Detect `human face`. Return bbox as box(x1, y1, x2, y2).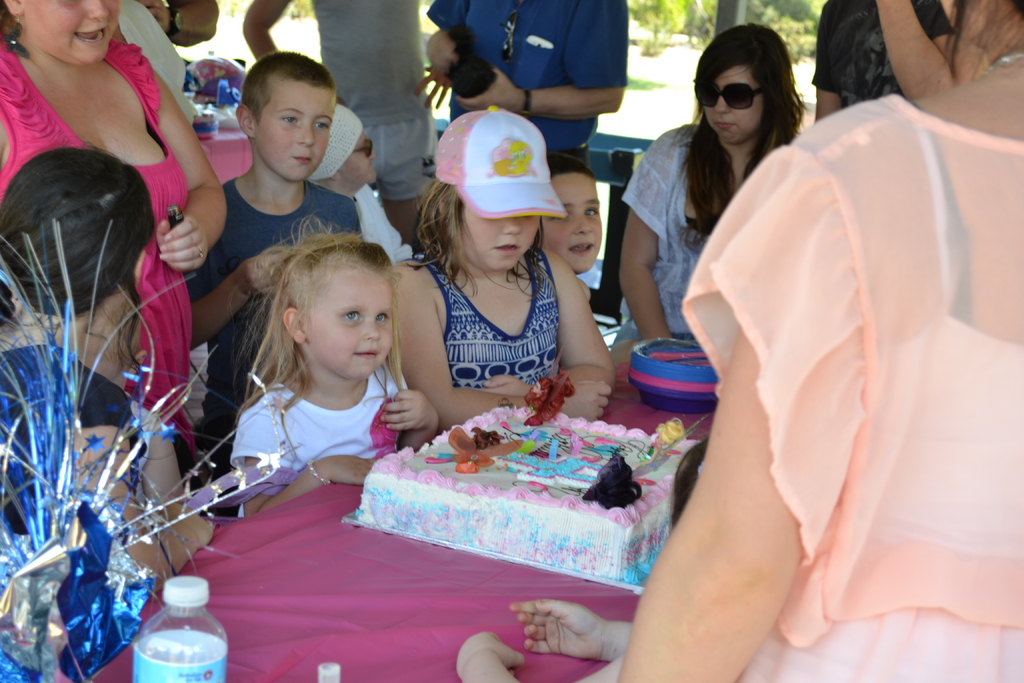
box(17, 0, 116, 60).
